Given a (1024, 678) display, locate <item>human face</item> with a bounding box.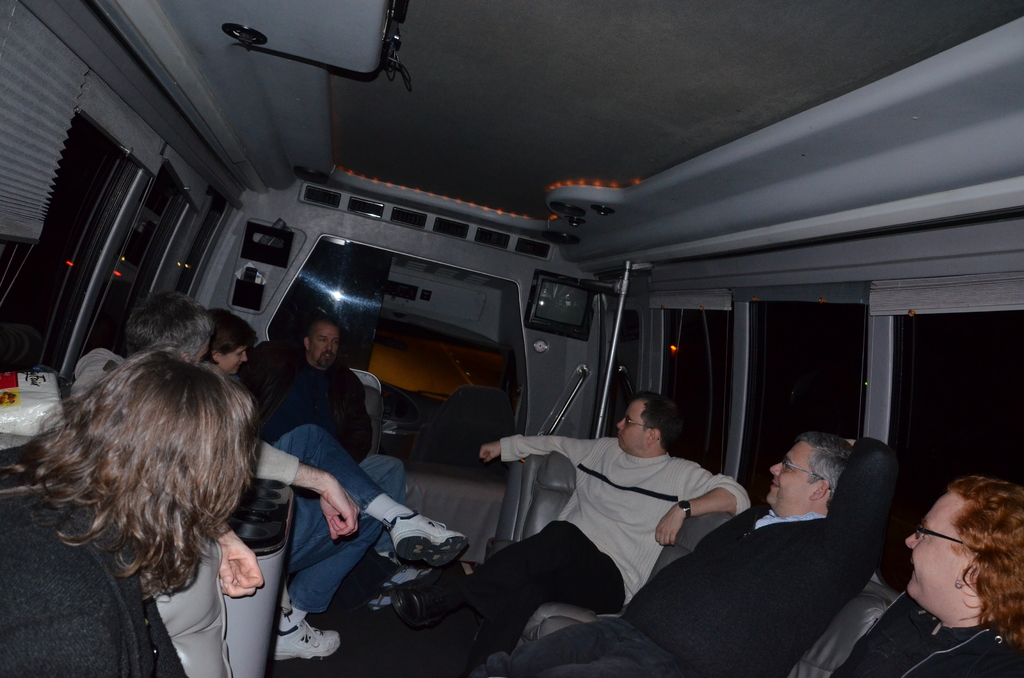
Located: Rect(221, 350, 253, 373).
